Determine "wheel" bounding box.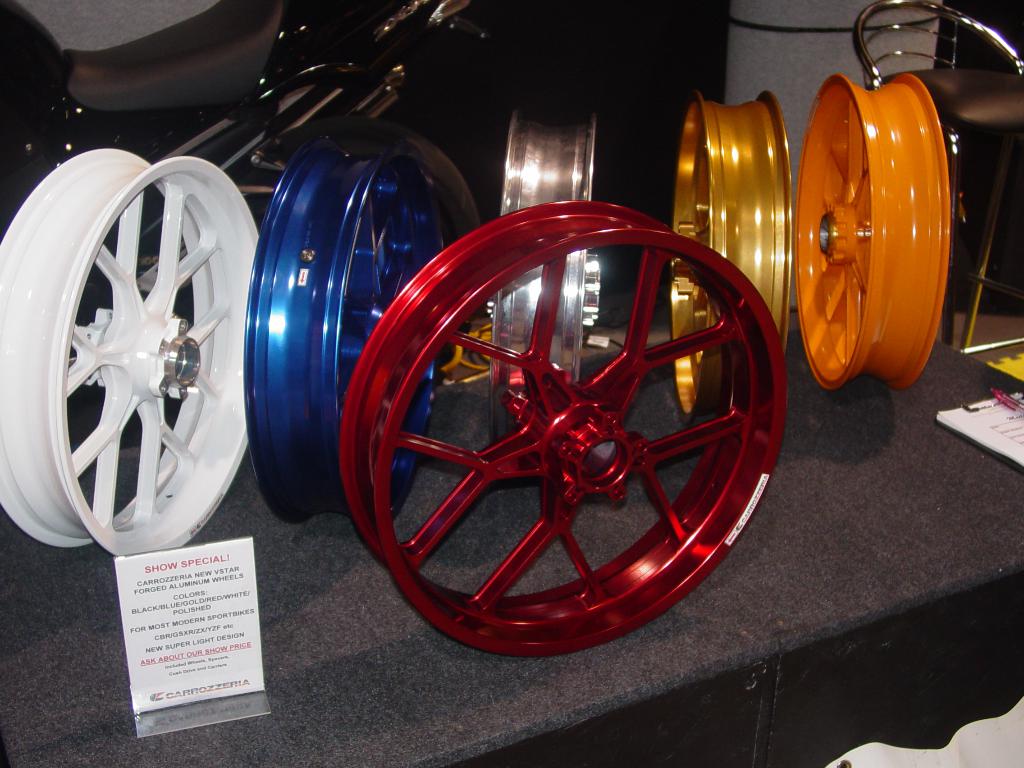
Determined: BBox(244, 135, 440, 524).
